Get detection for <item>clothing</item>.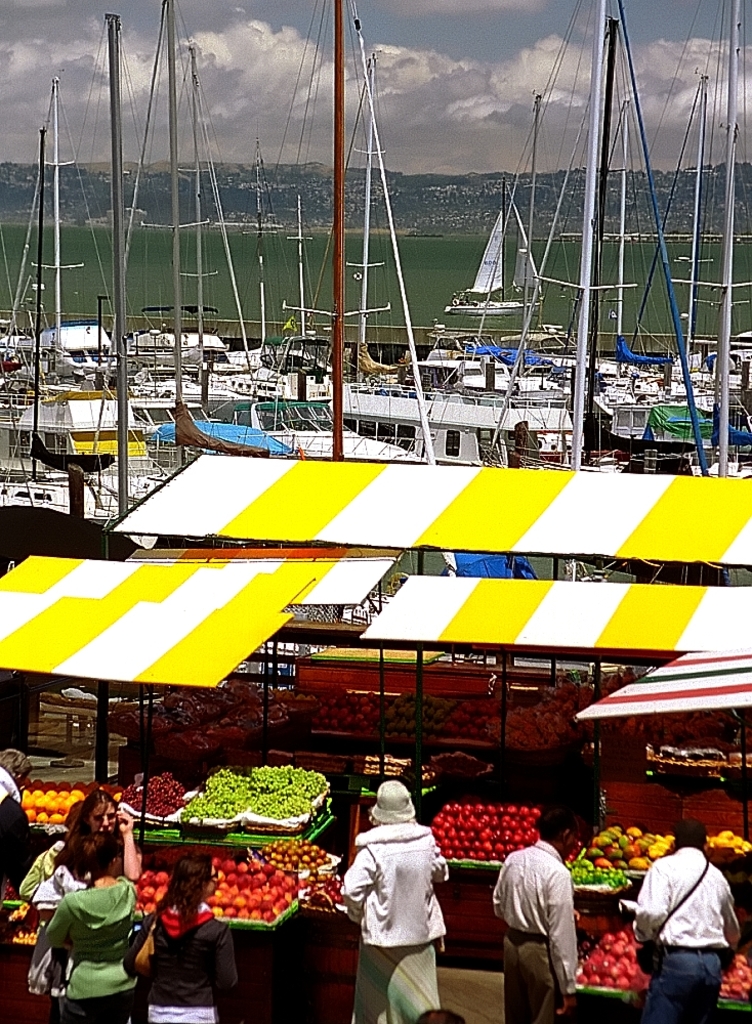
Detection: (left=49, top=888, right=143, bottom=1023).
